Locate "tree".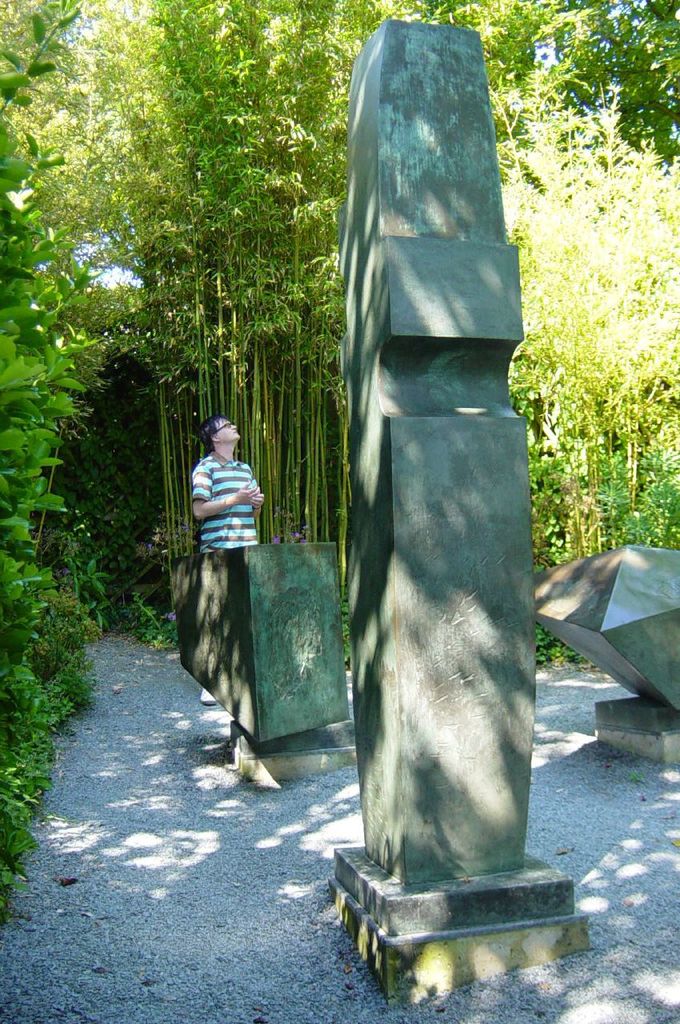
Bounding box: 238:0:387:647.
